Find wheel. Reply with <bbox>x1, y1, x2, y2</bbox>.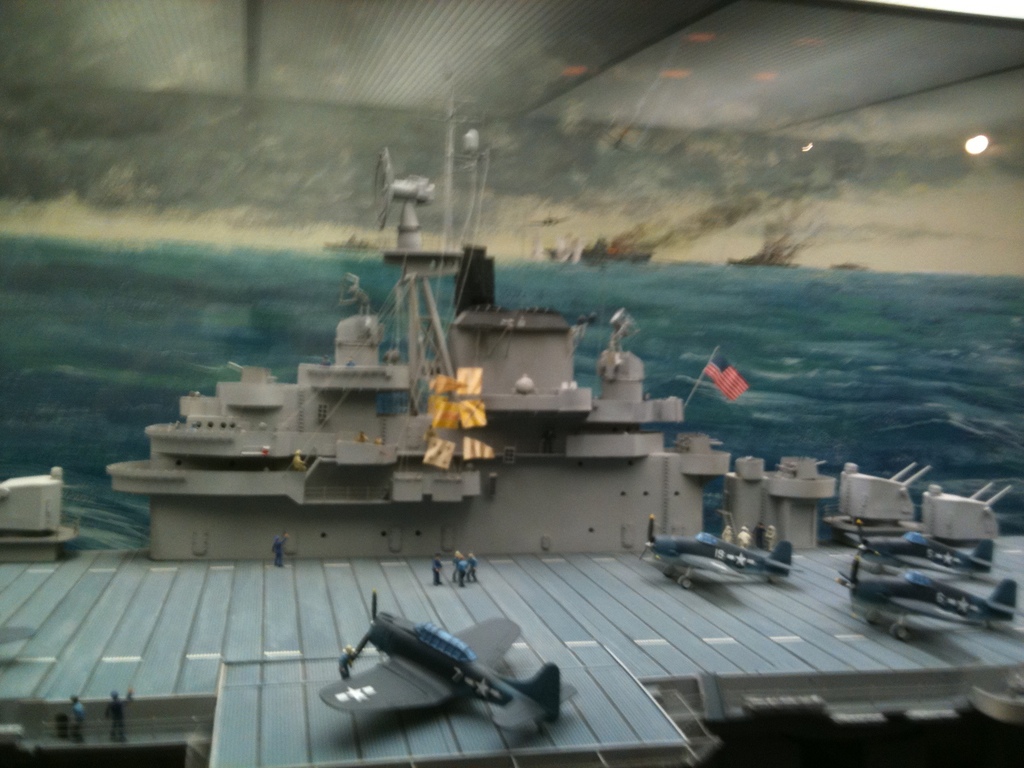
<bbox>666, 566, 675, 579</bbox>.
